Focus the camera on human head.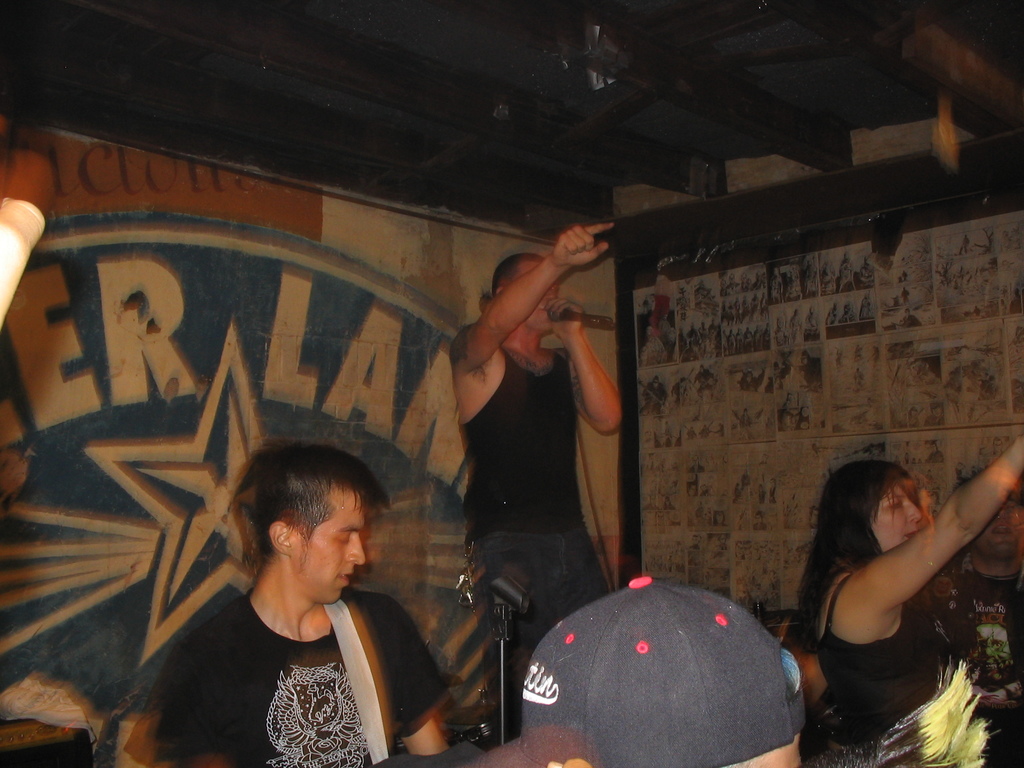
Focus region: bbox(498, 247, 563, 335).
